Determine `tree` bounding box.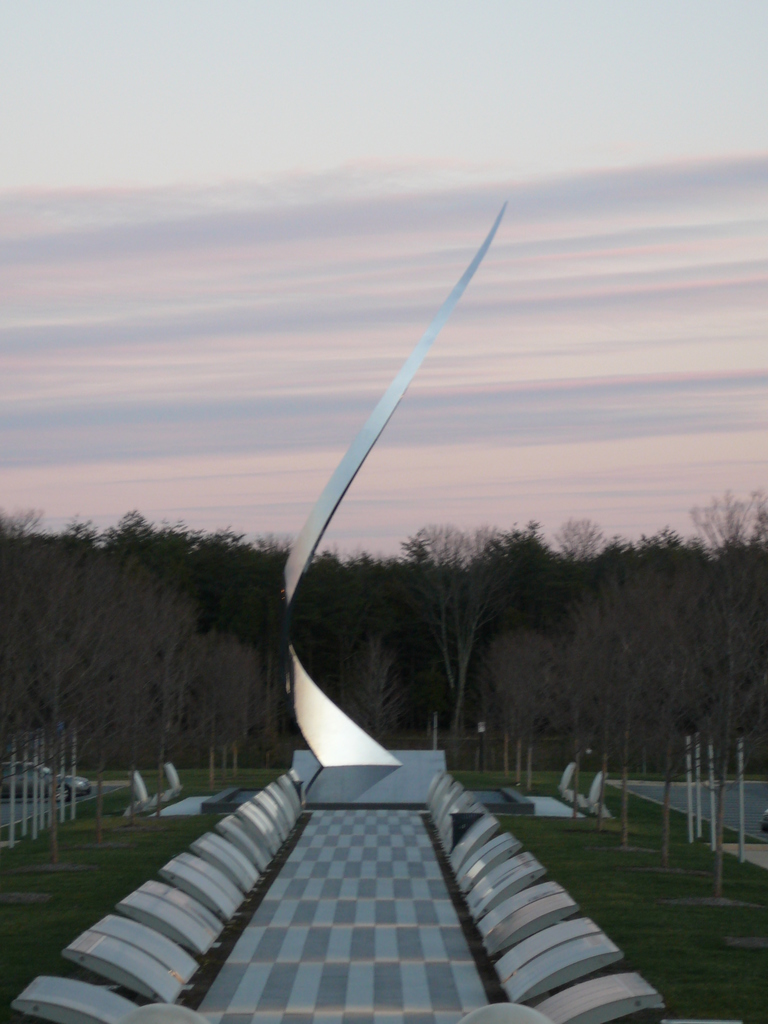
Determined: rect(663, 488, 767, 890).
